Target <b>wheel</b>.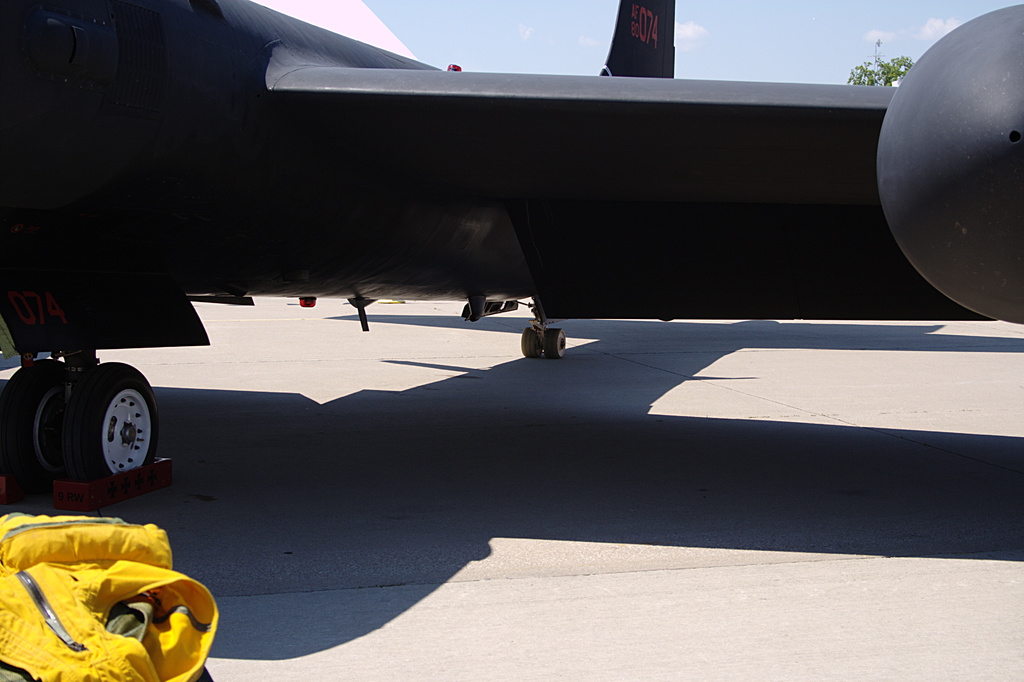
Target region: left=521, top=327, right=541, bottom=357.
